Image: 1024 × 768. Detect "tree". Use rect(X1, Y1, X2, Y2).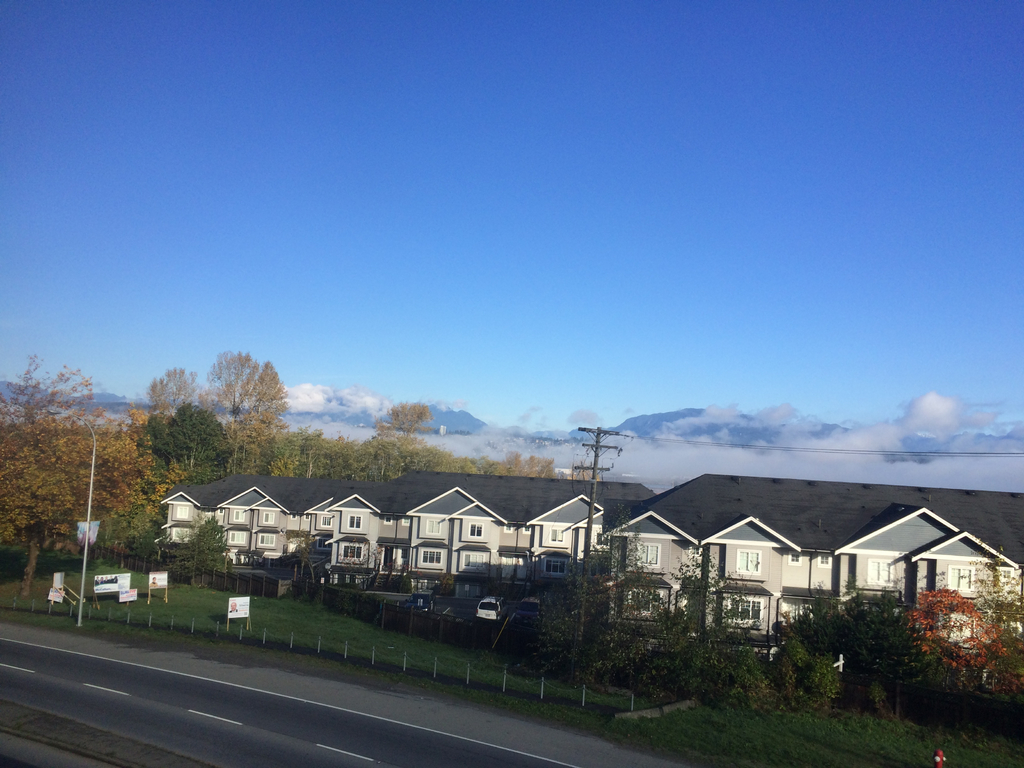
rect(382, 433, 488, 476).
